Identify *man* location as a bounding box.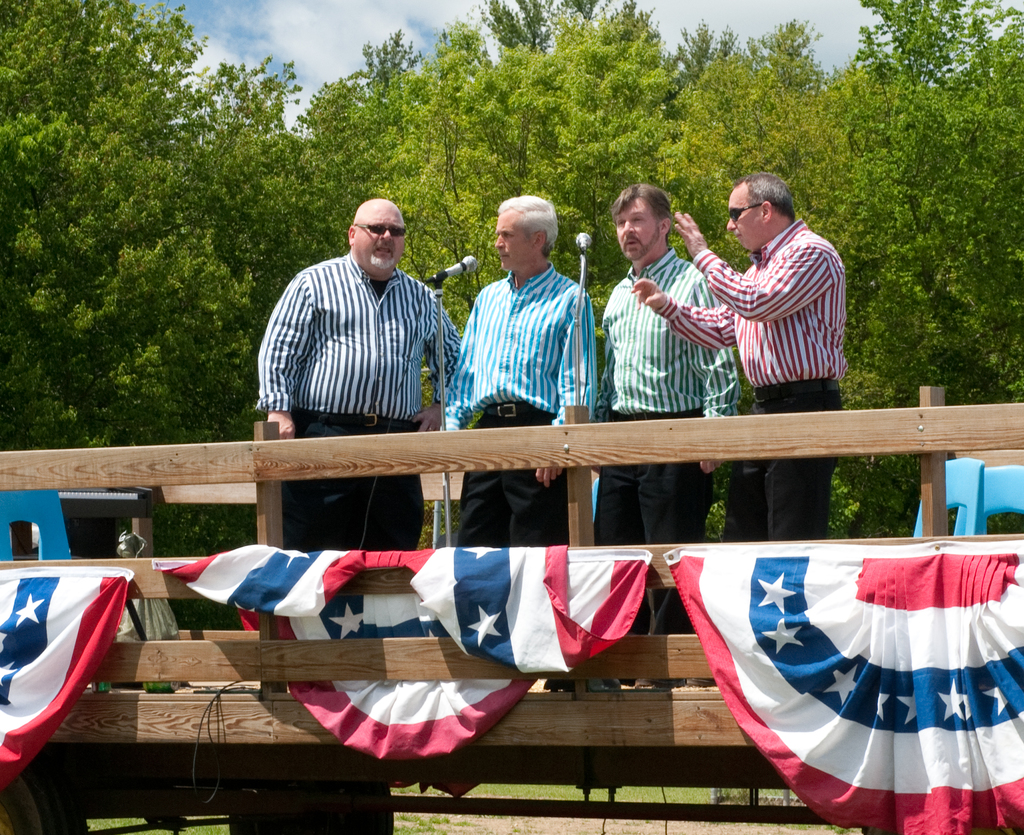
[left=593, top=181, right=739, bottom=689].
